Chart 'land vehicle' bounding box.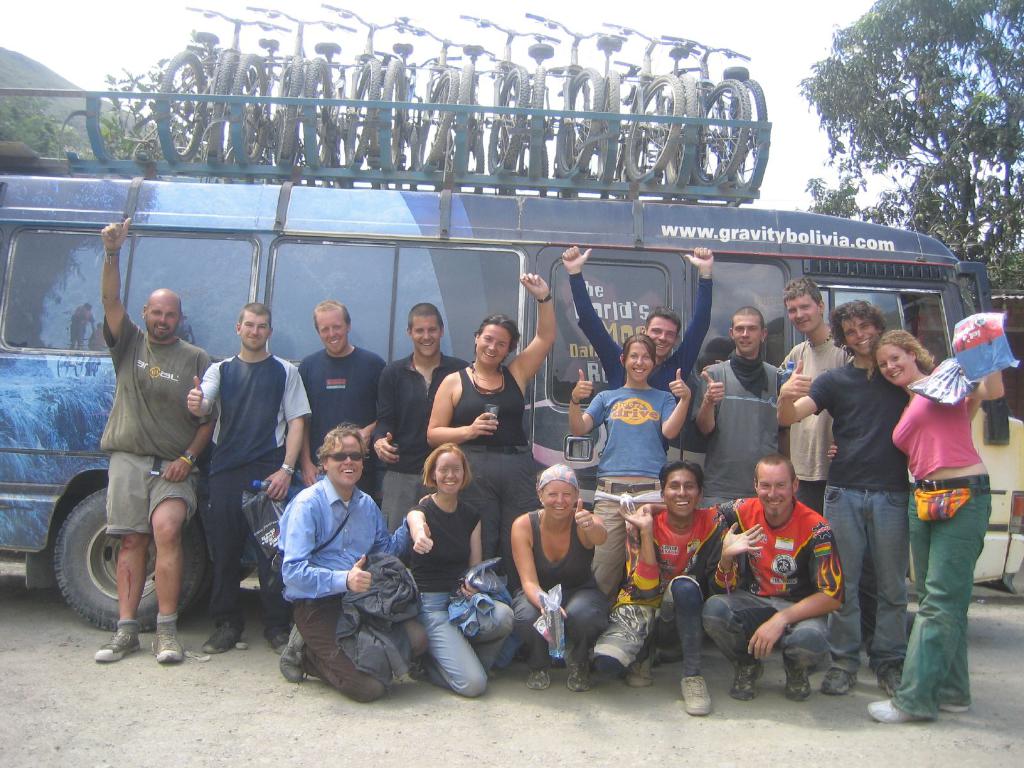
Charted: Rect(54, 138, 968, 652).
